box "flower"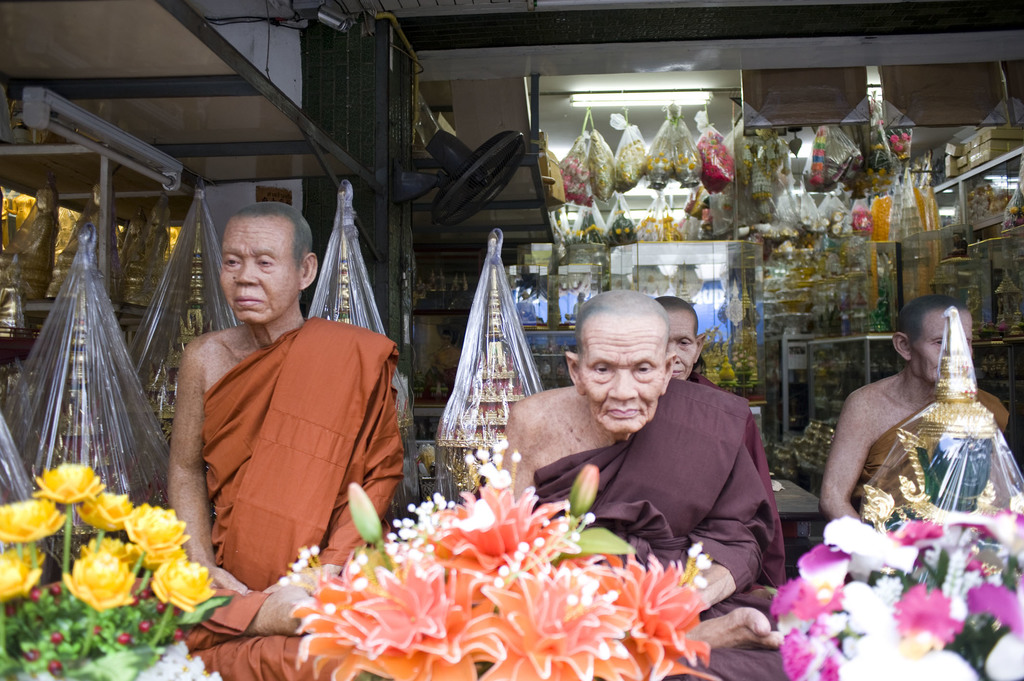
72 493 139 527
